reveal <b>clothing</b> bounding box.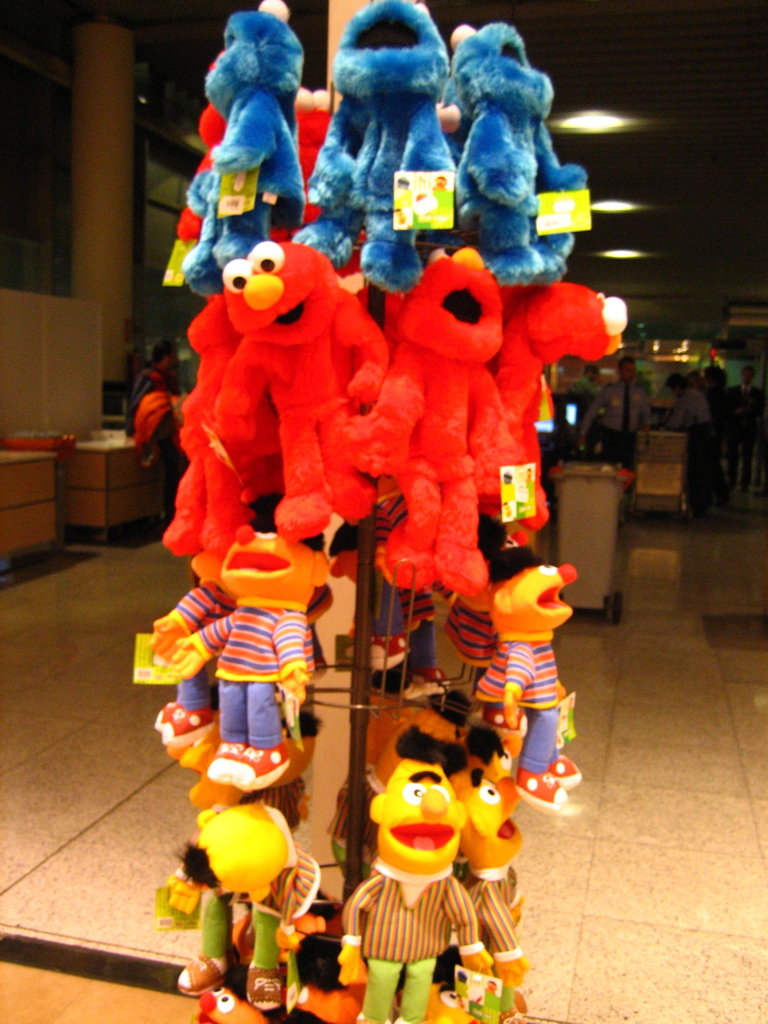
Revealed: x1=243, y1=837, x2=319, y2=935.
